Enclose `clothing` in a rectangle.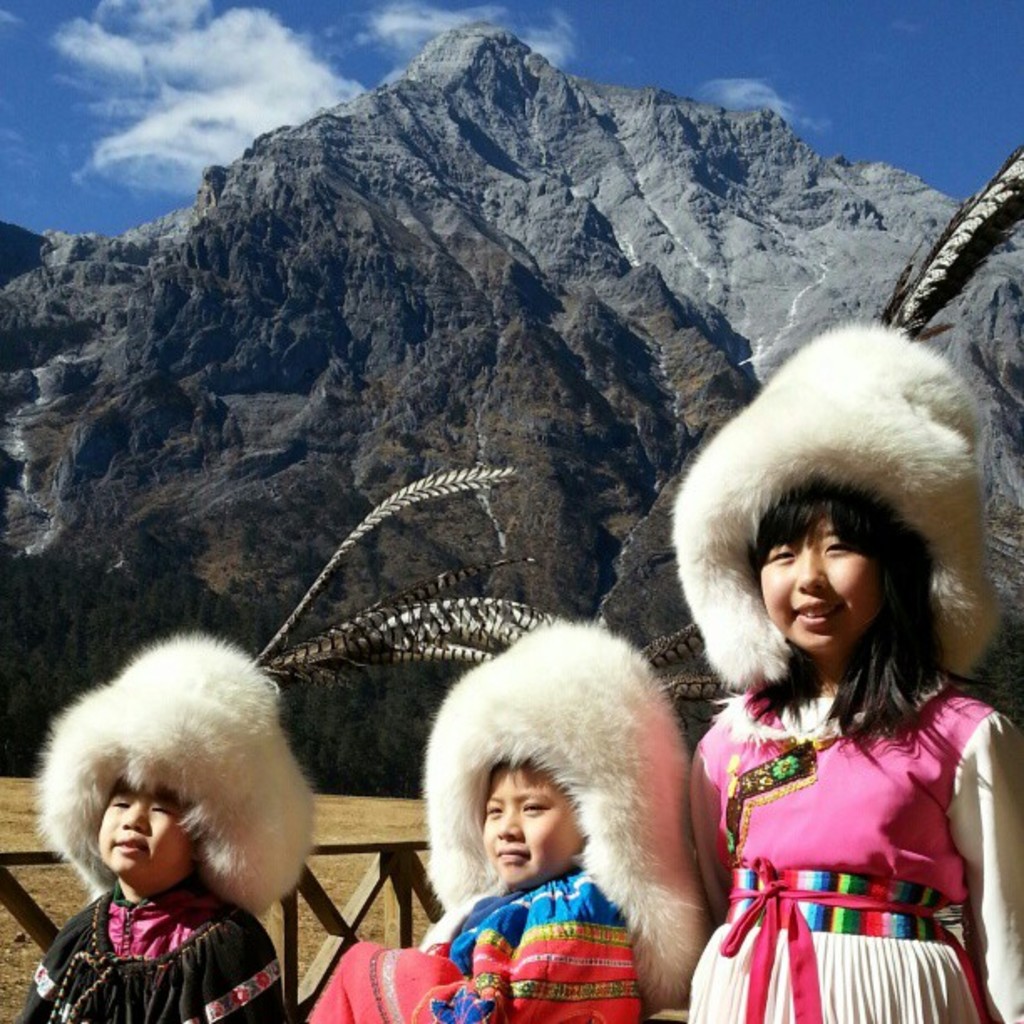
[301,868,632,1022].
